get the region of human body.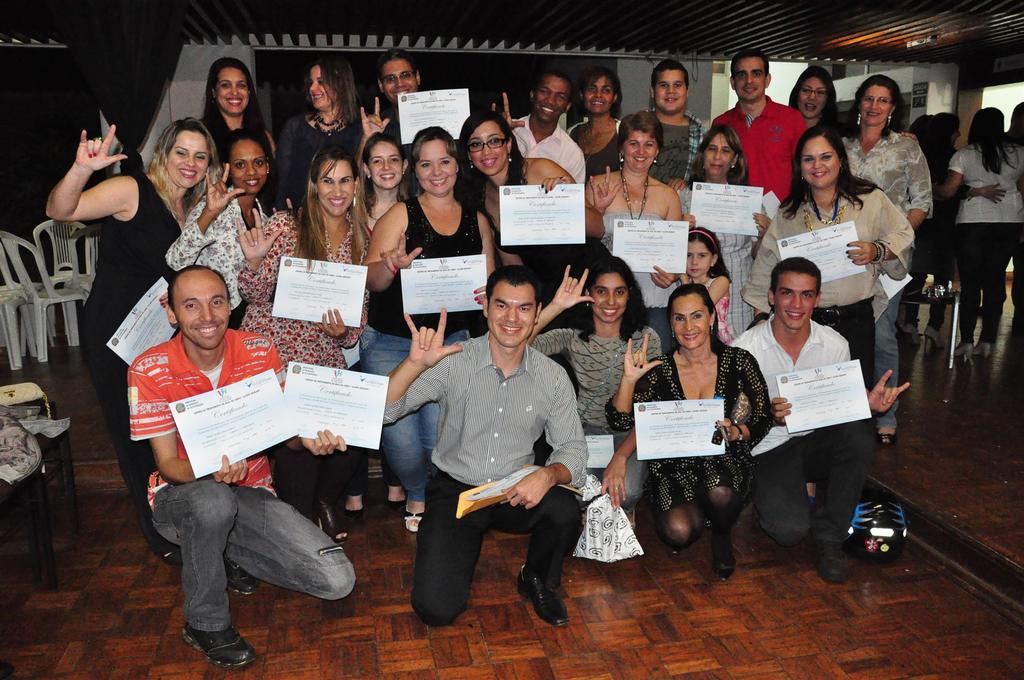
region(708, 53, 820, 222).
